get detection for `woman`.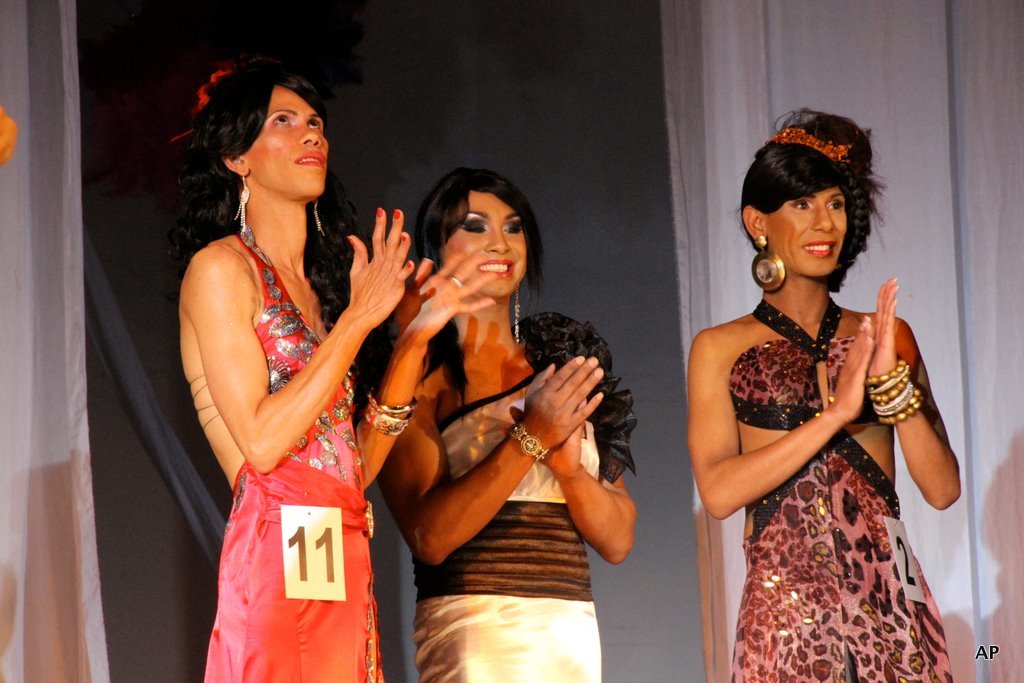
Detection: {"left": 171, "top": 65, "right": 497, "bottom": 682}.
